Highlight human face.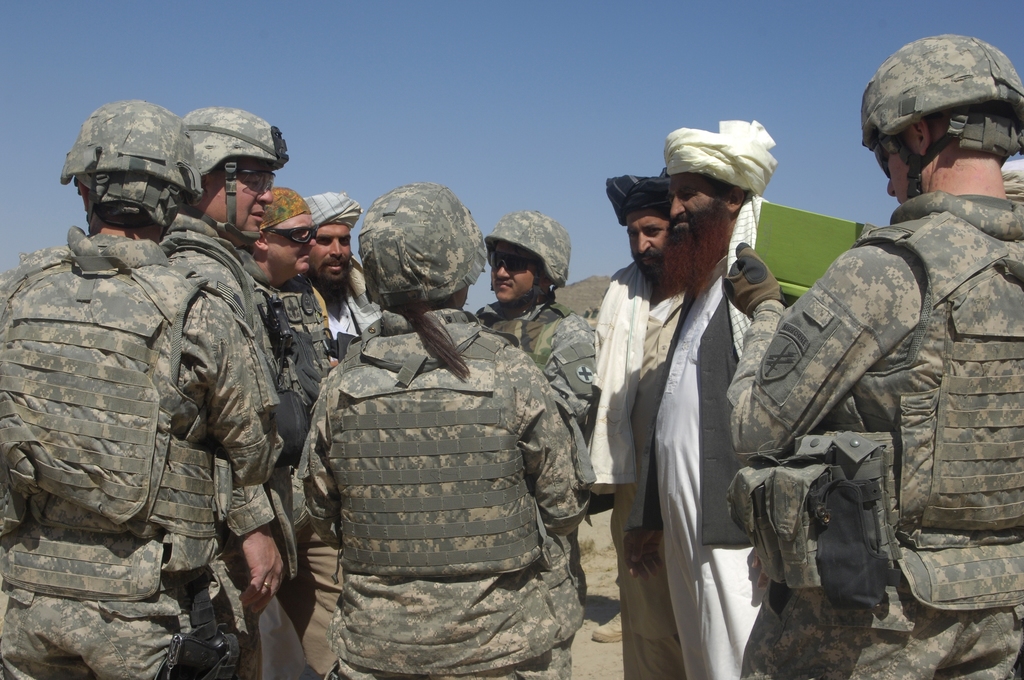
Highlighted region: BBox(304, 226, 350, 286).
